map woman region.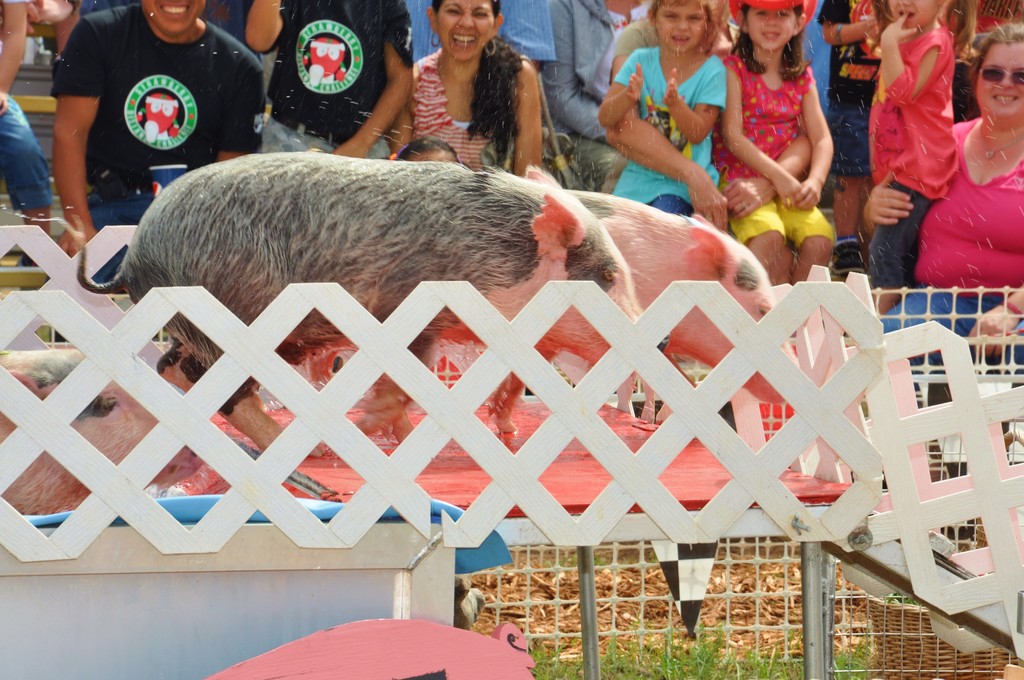
Mapped to 394,0,544,189.
